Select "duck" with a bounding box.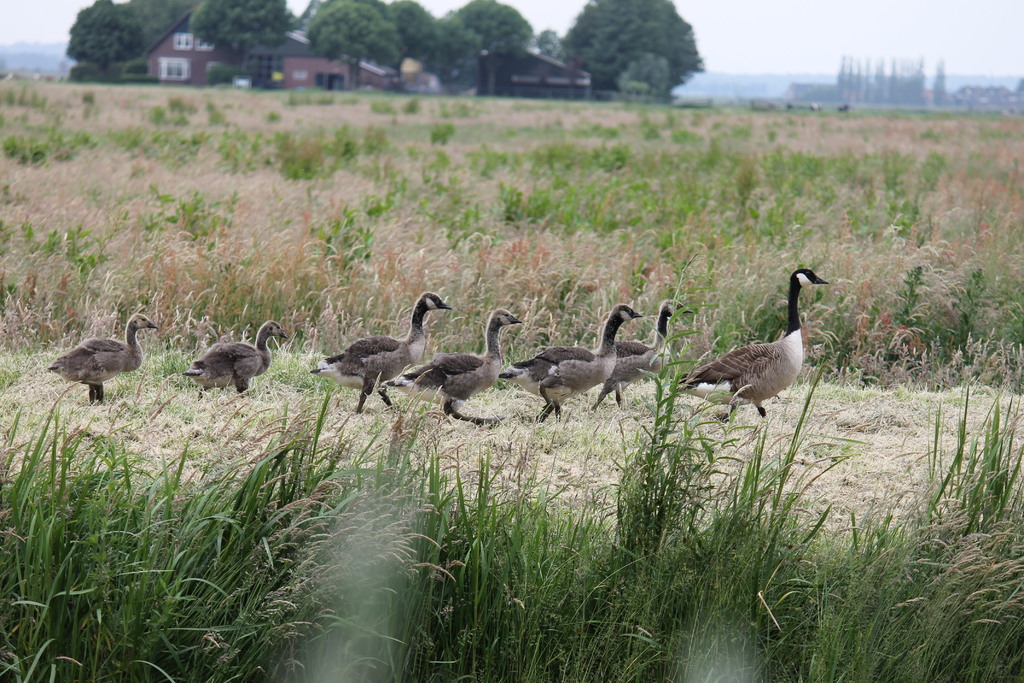
[184, 316, 294, 399].
